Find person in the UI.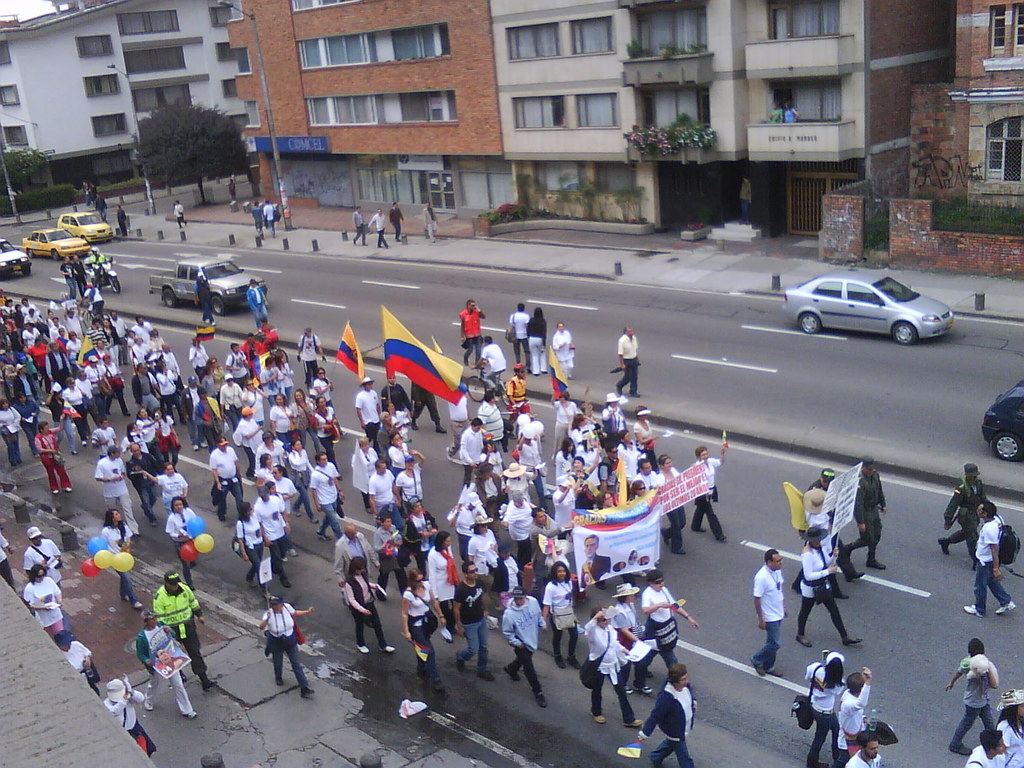
UI element at <region>833, 667, 865, 762</region>.
